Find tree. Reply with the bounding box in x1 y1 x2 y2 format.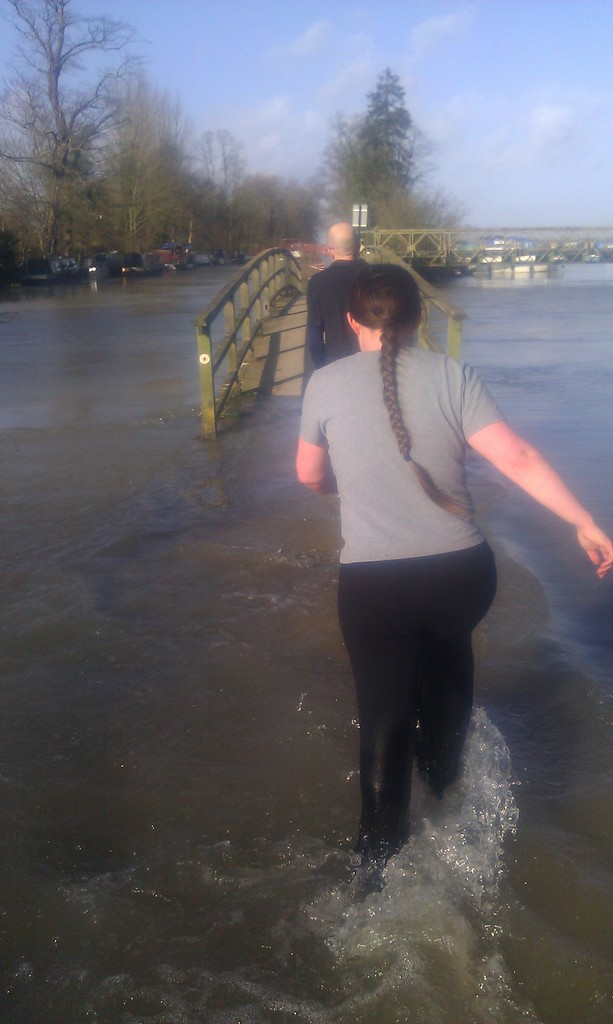
0 0 138 235.
